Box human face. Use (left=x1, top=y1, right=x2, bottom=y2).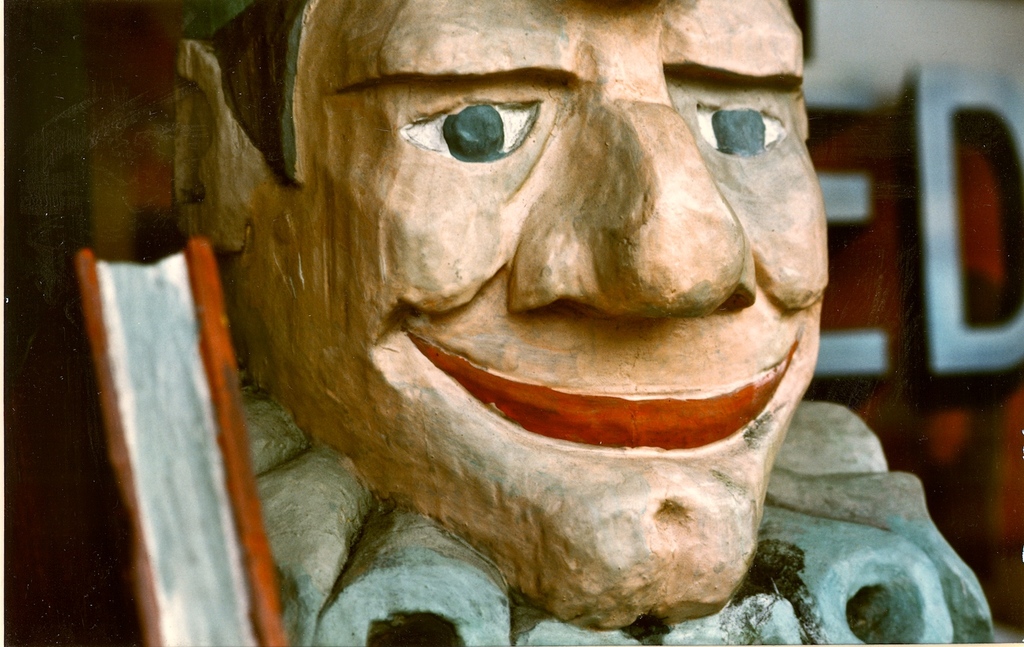
(left=265, top=0, right=833, bottom=626).
